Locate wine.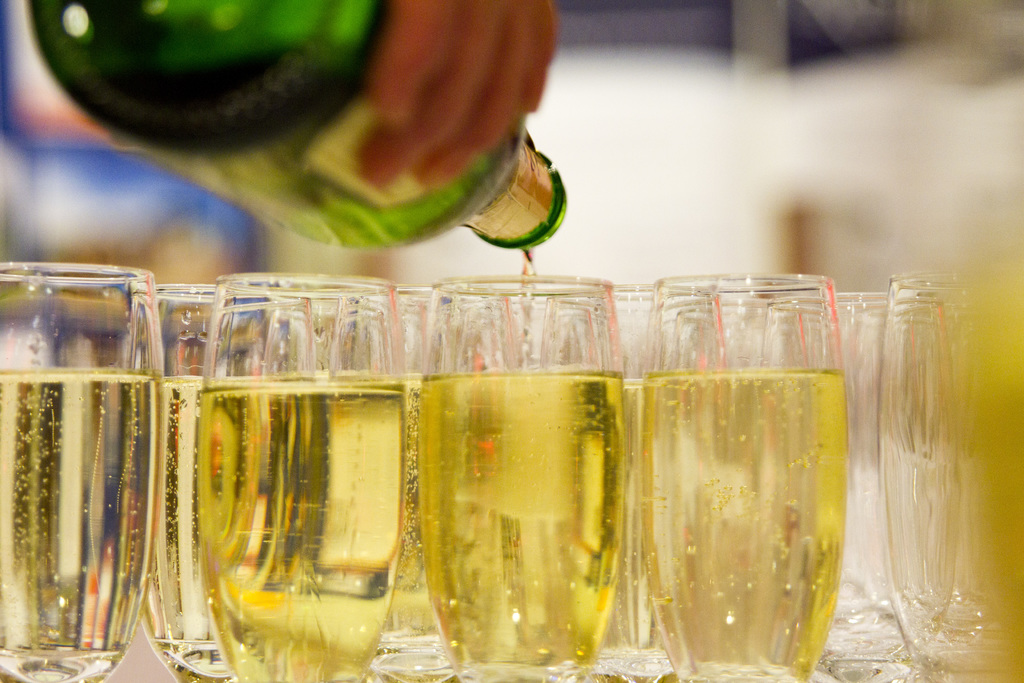
Bounding box: (left=192, top=368, right=408, bottom=682).
